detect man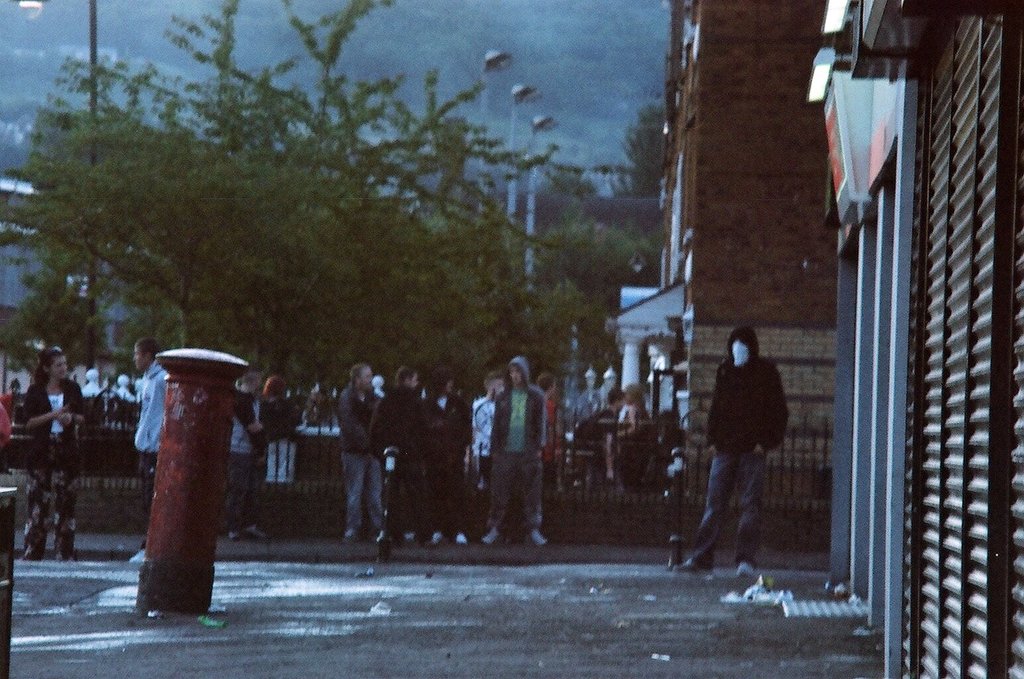
rect(471, 371, 508, 485)
